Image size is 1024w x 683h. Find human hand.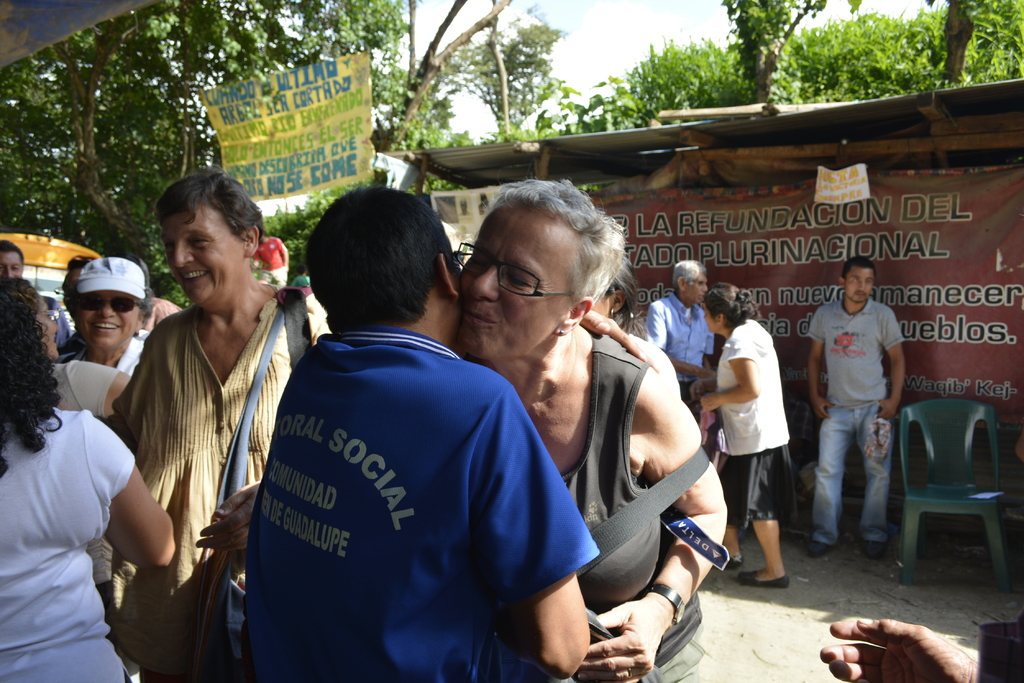
crop(190, 482, 262, 559).
